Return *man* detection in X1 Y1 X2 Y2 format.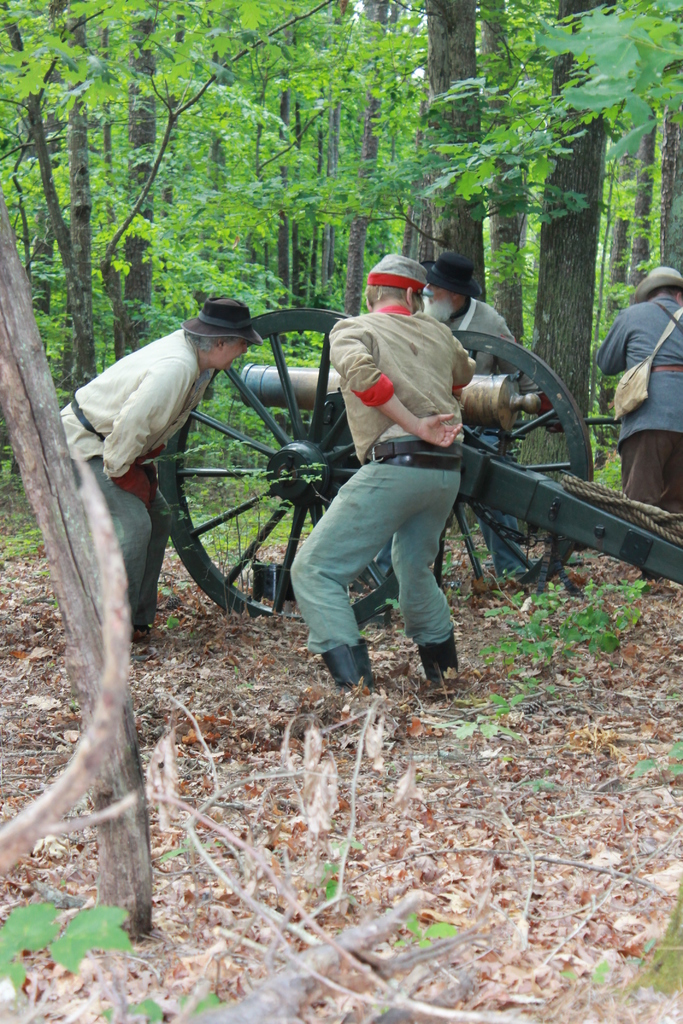
415 251 541 576.
